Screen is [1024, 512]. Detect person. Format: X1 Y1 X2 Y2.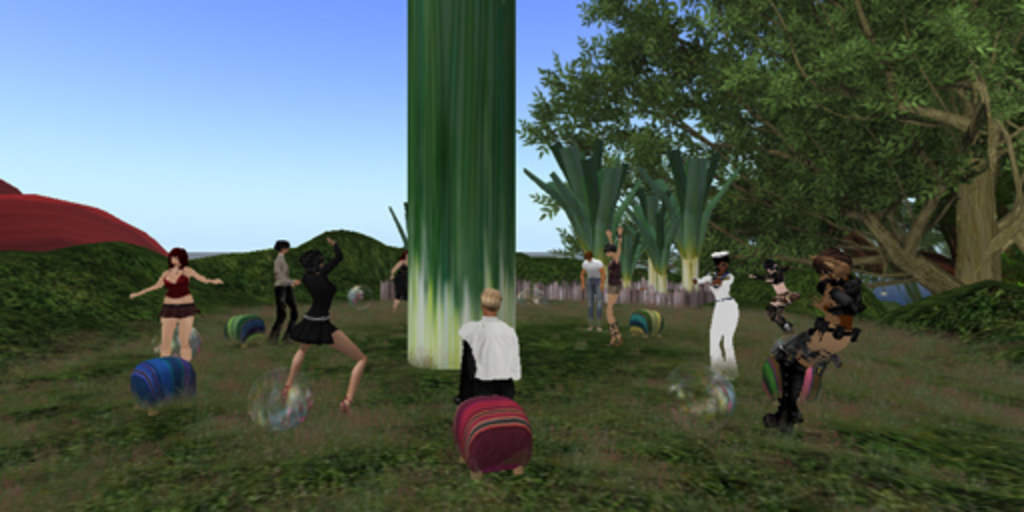
580 254 602 334.
